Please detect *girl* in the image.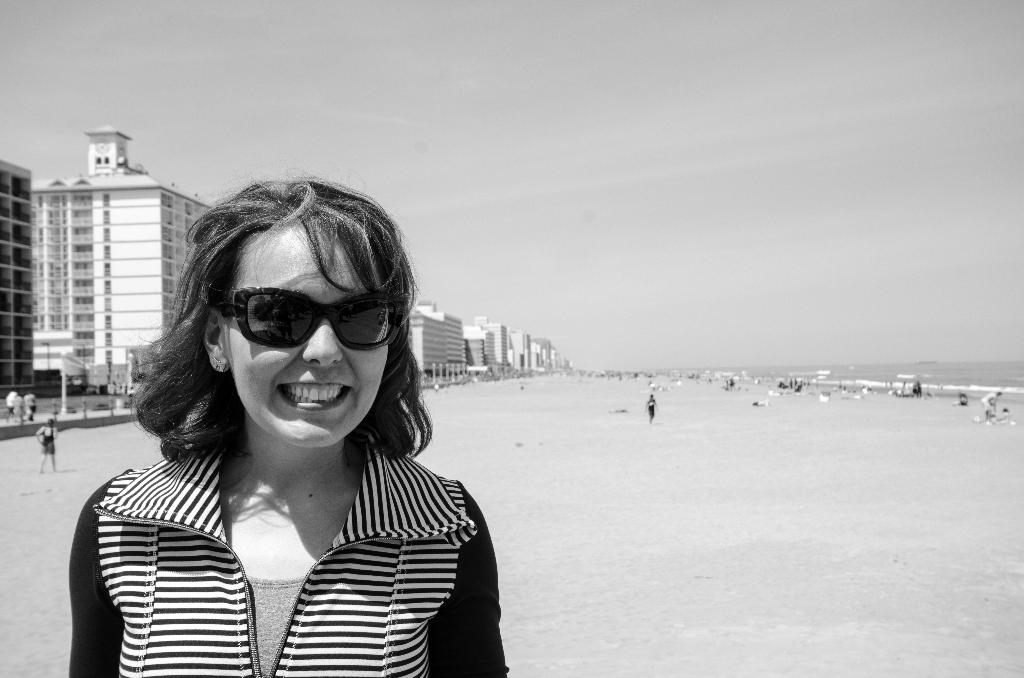
BBox(68, 168, 508, 677).
